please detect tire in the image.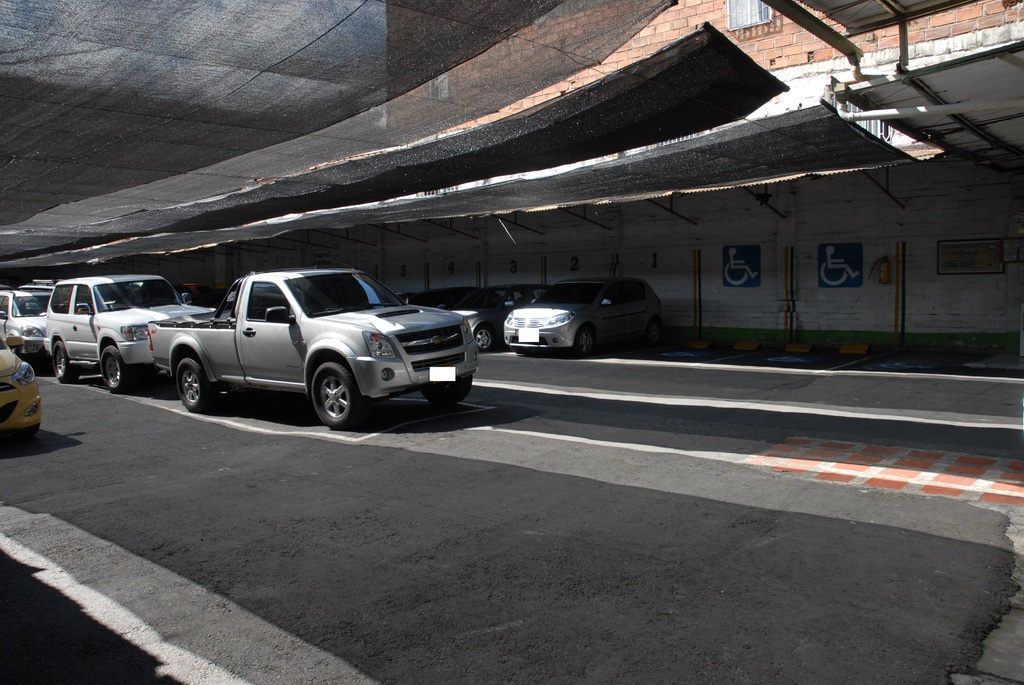
box=[473, 324, 497, 349].
